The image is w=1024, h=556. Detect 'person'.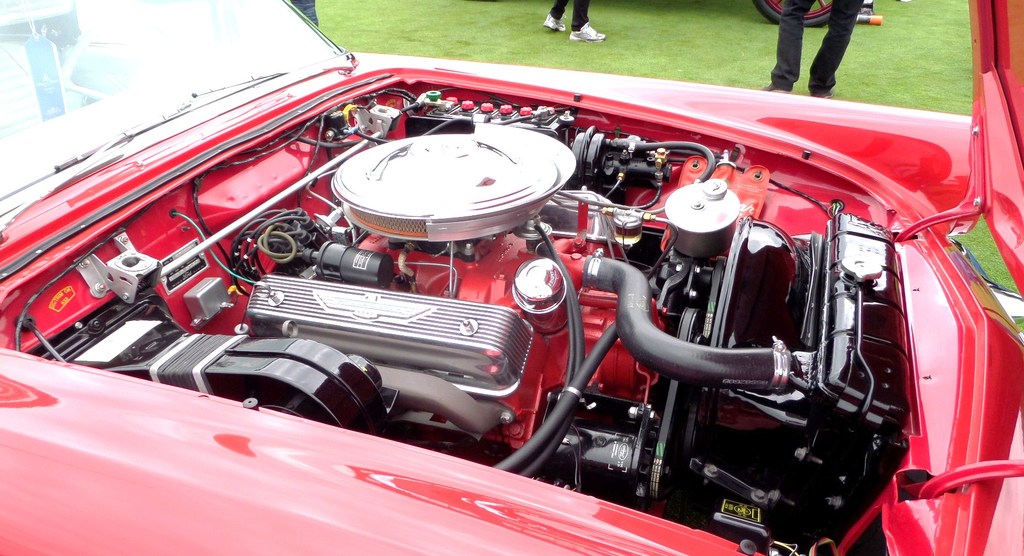
Detection: x1=772, y1=2, x2=863, y2=88.
